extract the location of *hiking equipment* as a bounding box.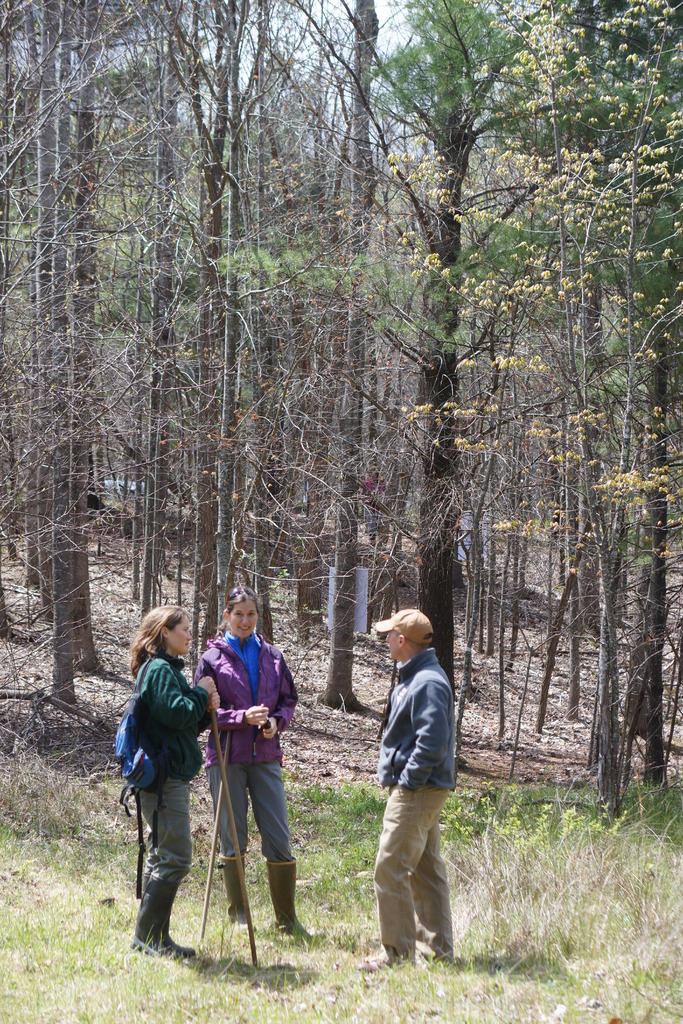
x1=193 y1=703 x2=236 y2=960.
